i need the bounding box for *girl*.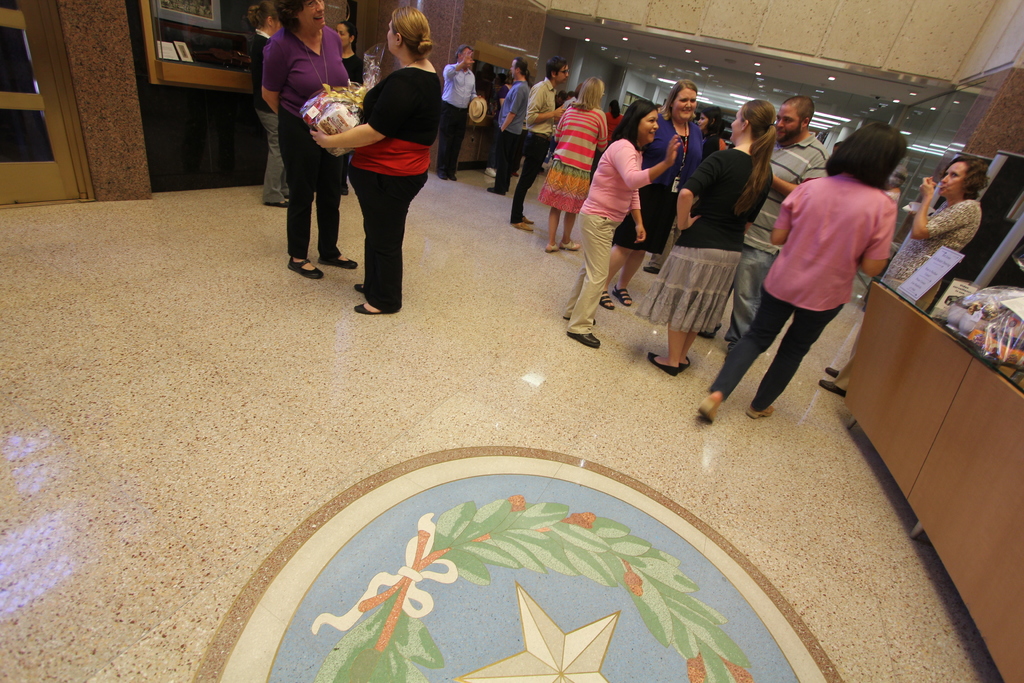
Here it is: locate(544, 78, 614, 250).
